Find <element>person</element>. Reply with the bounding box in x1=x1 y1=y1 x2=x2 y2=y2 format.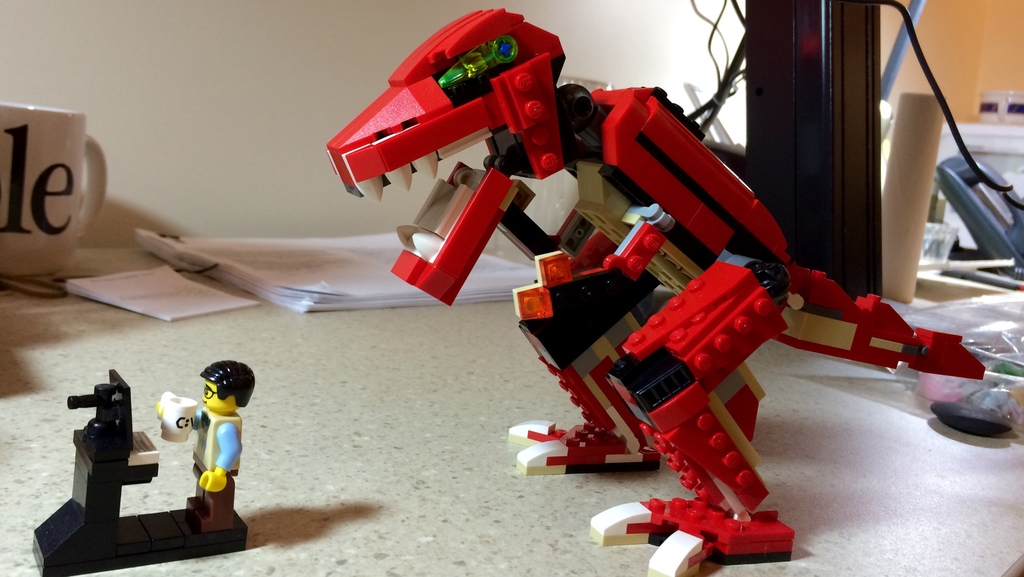
x1=166 y1=342 x2=249 y2=515.
